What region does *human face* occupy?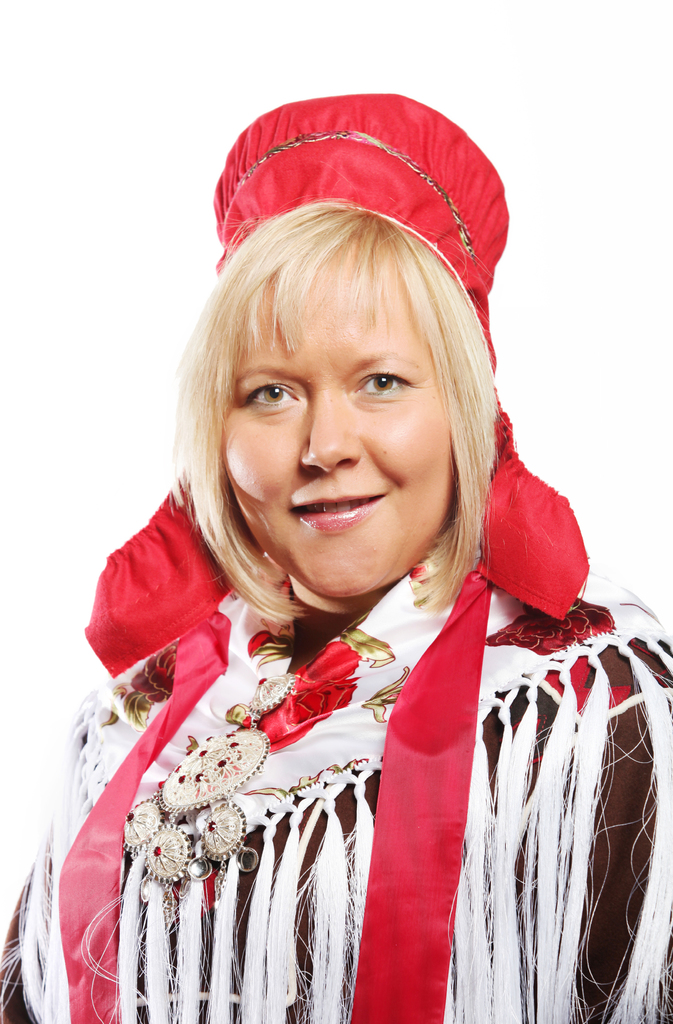
Rect(225, 268, 450, 603).
